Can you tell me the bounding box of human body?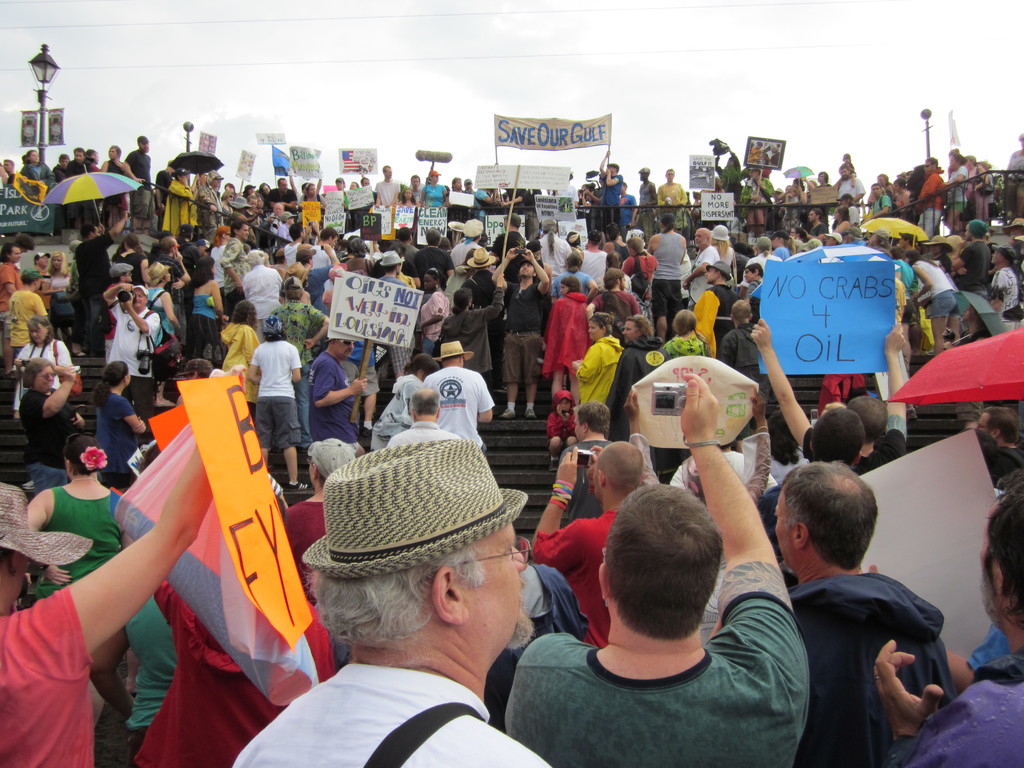
<region>1008, 133, 1023, 172</region>.
